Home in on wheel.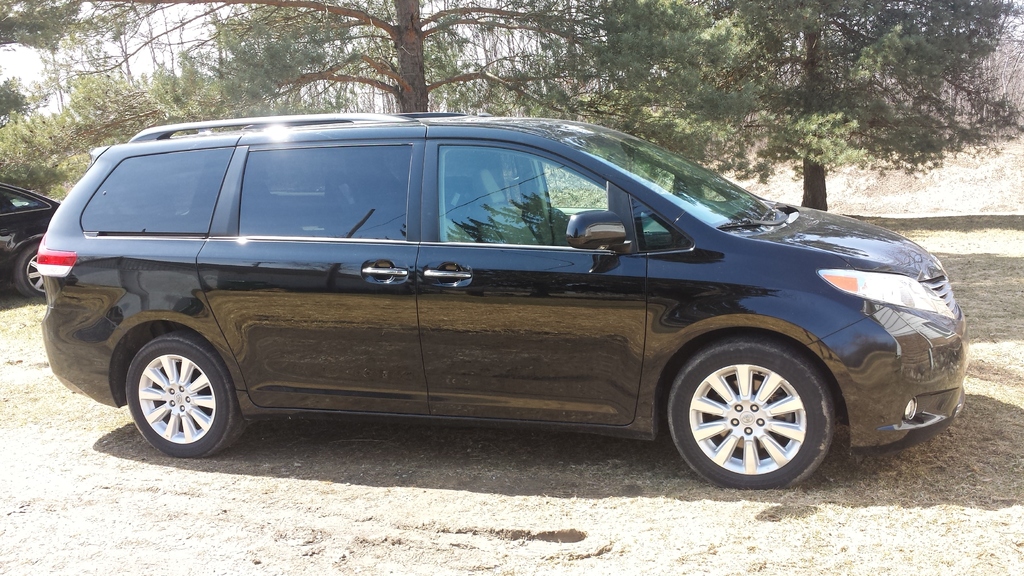
Homed in at bbox=(668, 335, 844, 479).
